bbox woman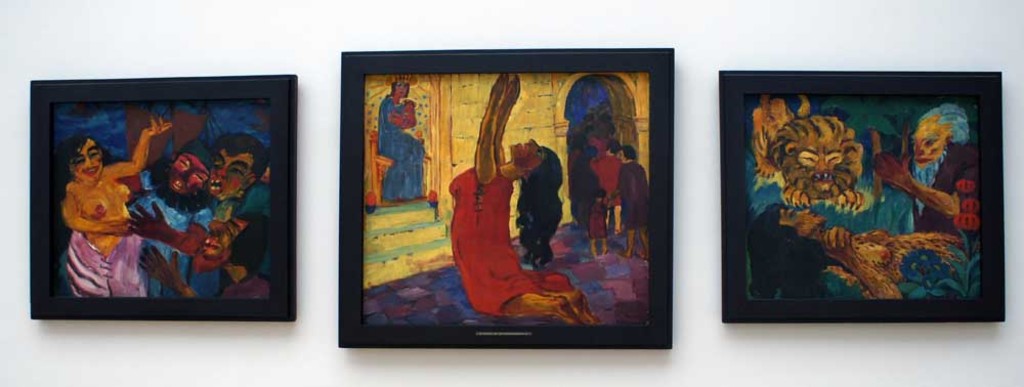
bbox(432, 90, 589, 324)
